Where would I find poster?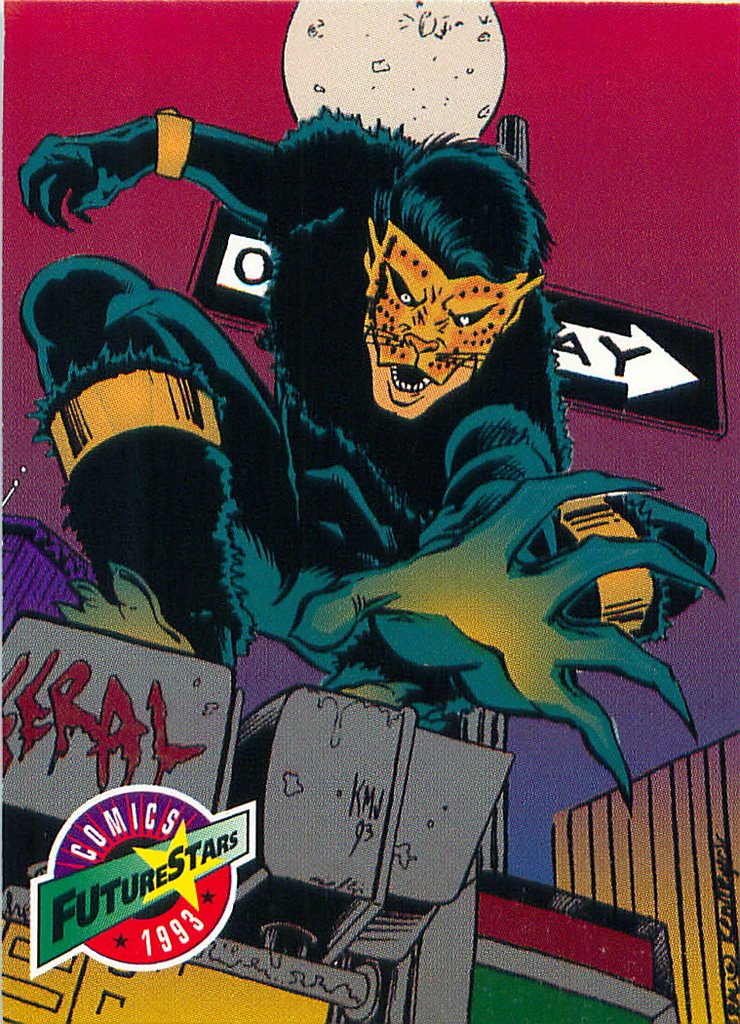
At pyautogui.locateOnScreen(0, 0, 739, 1023).
